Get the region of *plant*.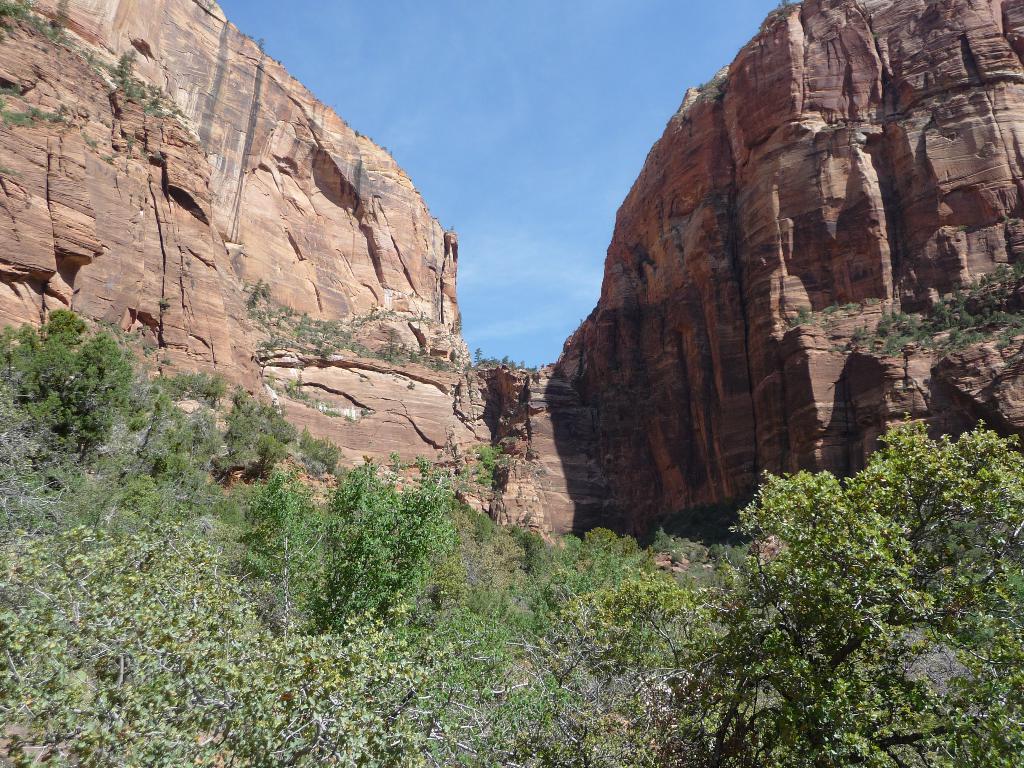
{"left": 0, "top": 85, "right": 95, "bottom": 148}.
